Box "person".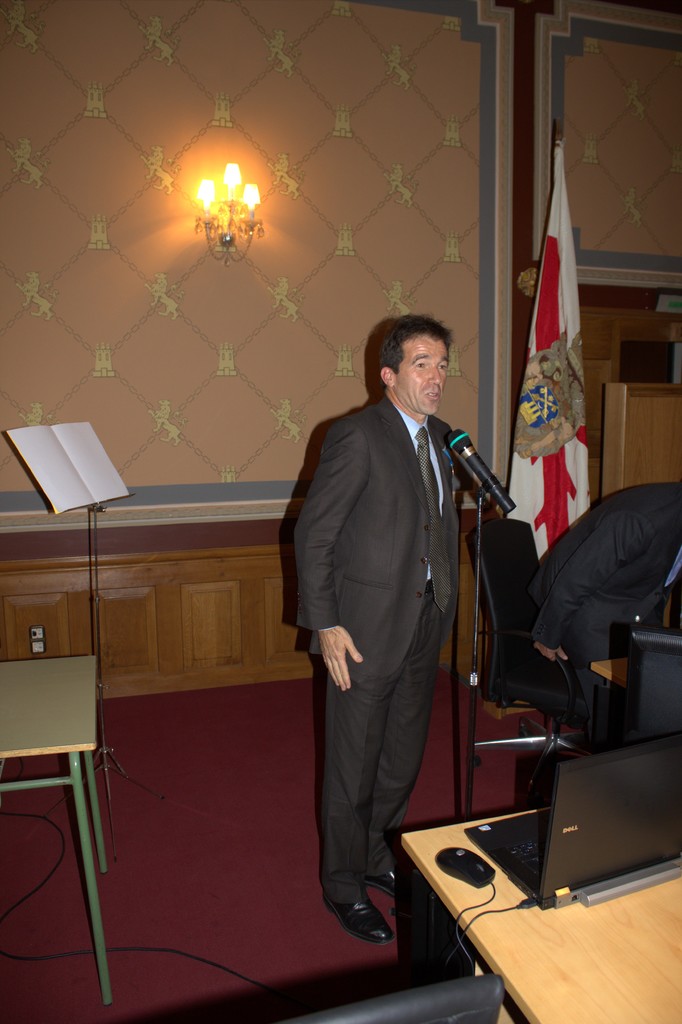
287/310/464/945.
